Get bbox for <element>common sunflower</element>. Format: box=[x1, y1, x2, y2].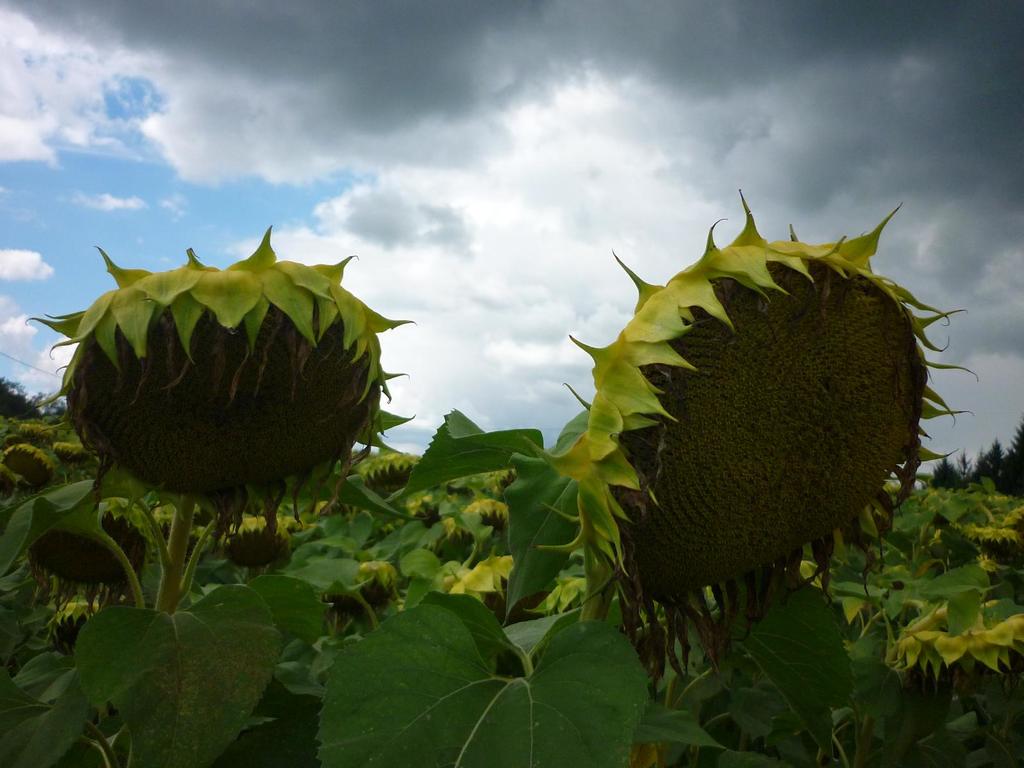
box=[56, 250, 413, 504].
